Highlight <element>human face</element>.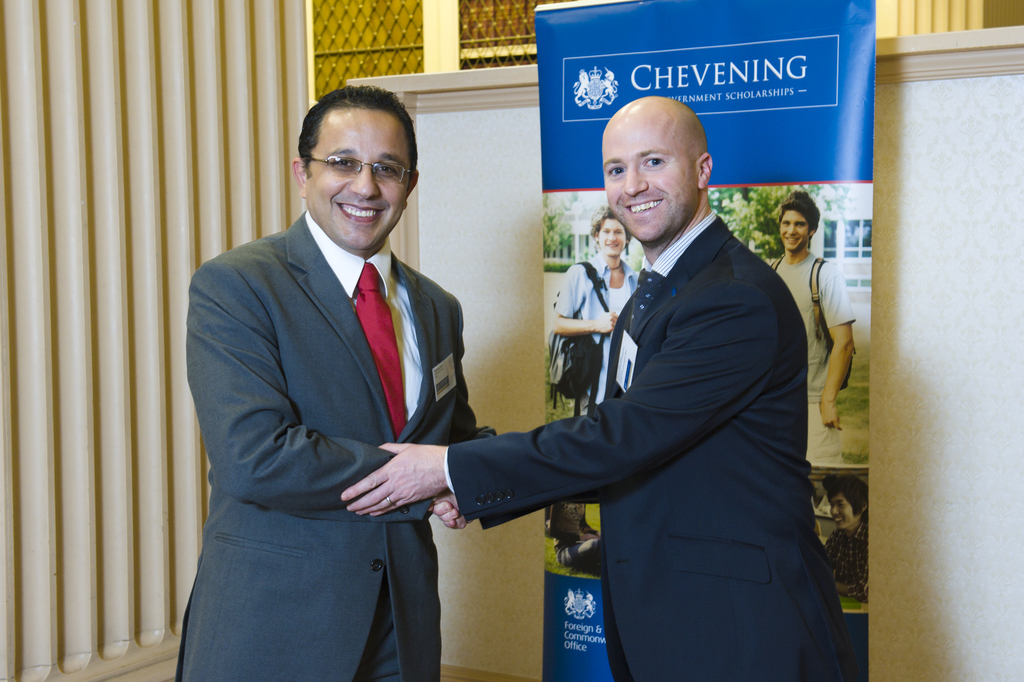
Highlighted region: crop(307, 107, 410, 249).
